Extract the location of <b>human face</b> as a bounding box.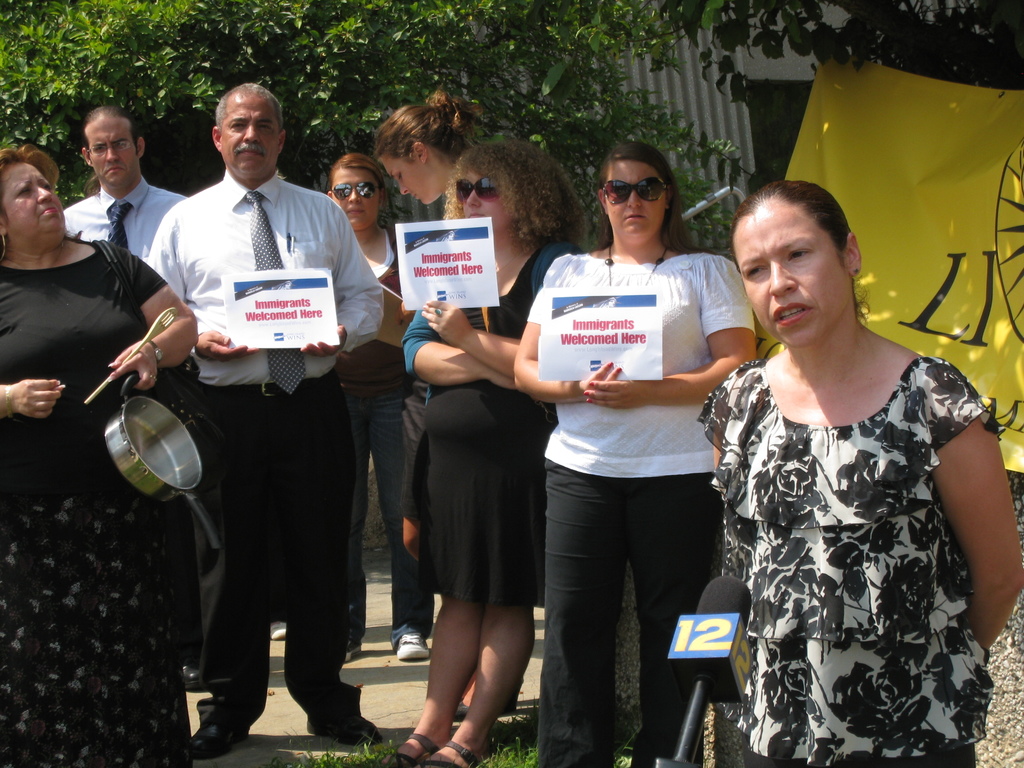
BBox(12, 162, 62, 241).
